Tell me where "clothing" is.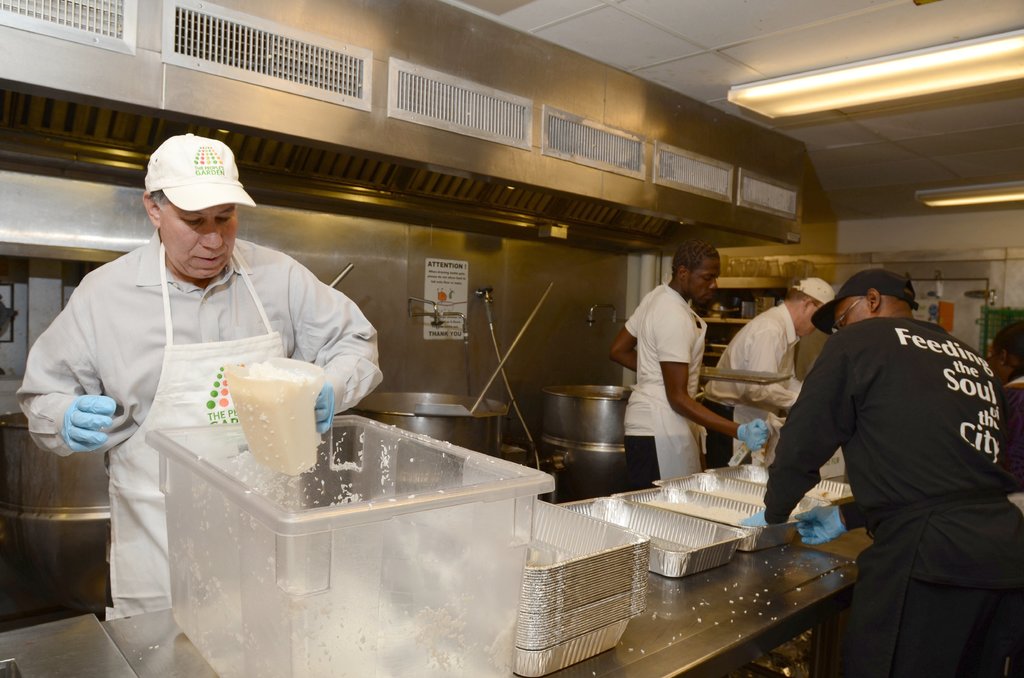
"clothing" is at pyautogui.locateOnScreen(698, 303, 803, 471).
